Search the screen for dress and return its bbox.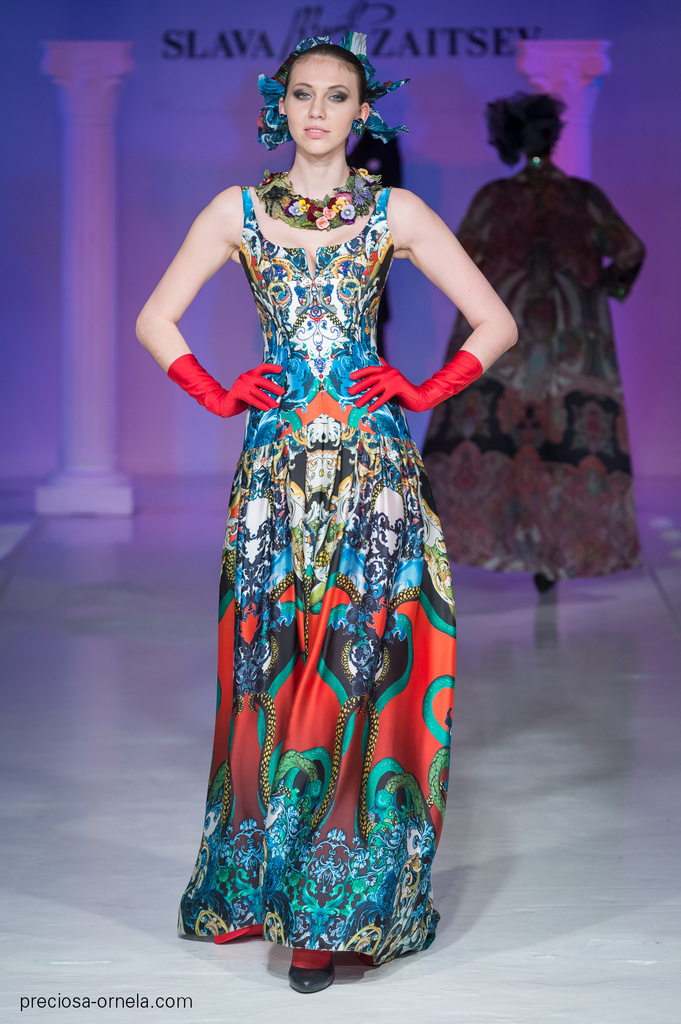
Found: [430, 156, 643, 579].
